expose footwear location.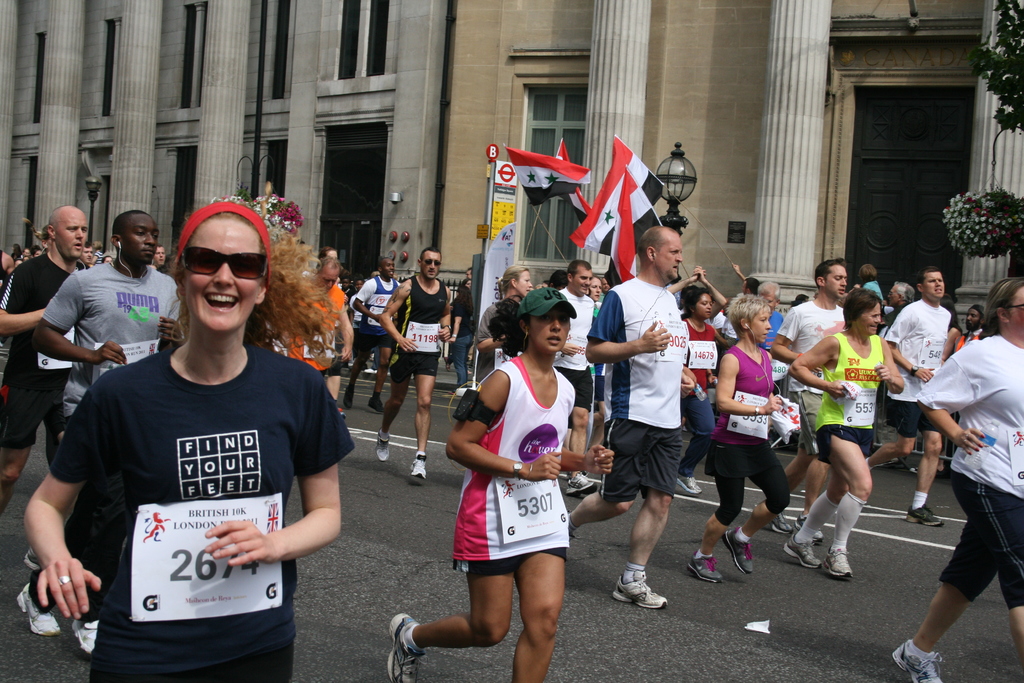
Exposed at left=340, top=388, right=353, bottom=413.
